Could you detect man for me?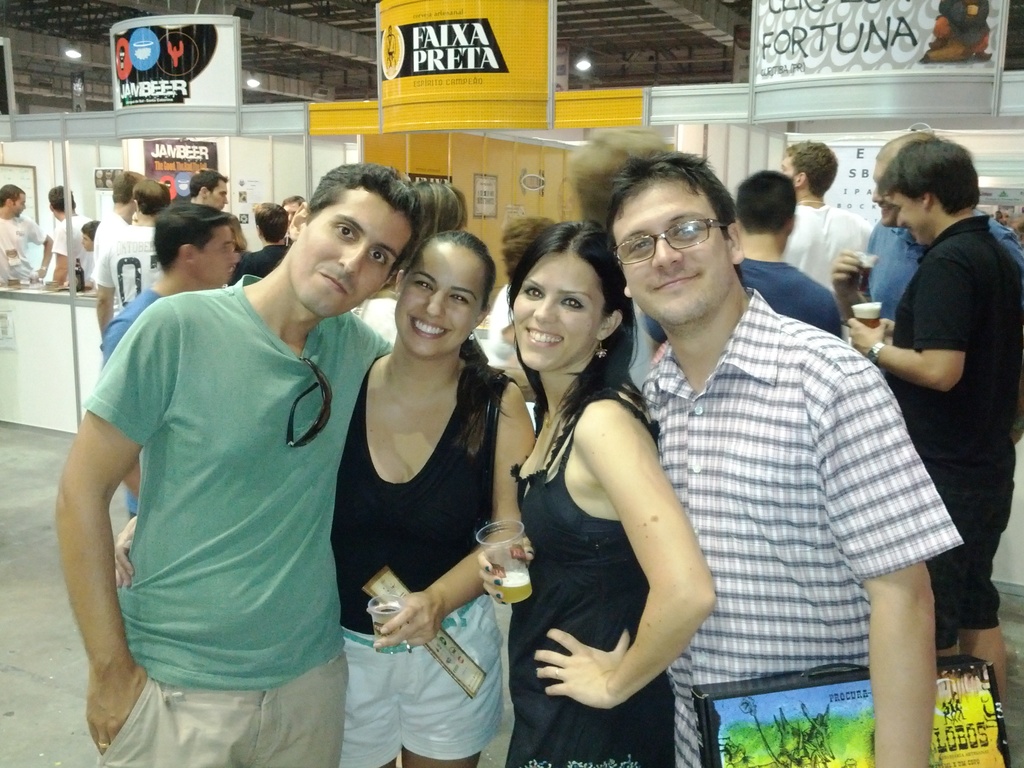
Detection result: <region>93, 170, 140, 246</region>.
